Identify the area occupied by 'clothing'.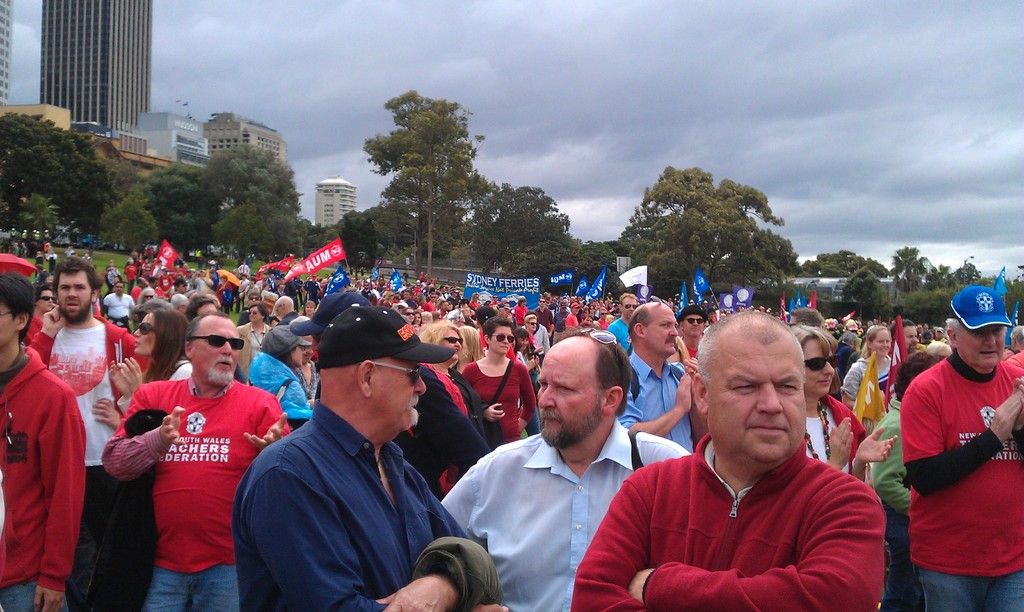
Area: 216:394:500:605.
